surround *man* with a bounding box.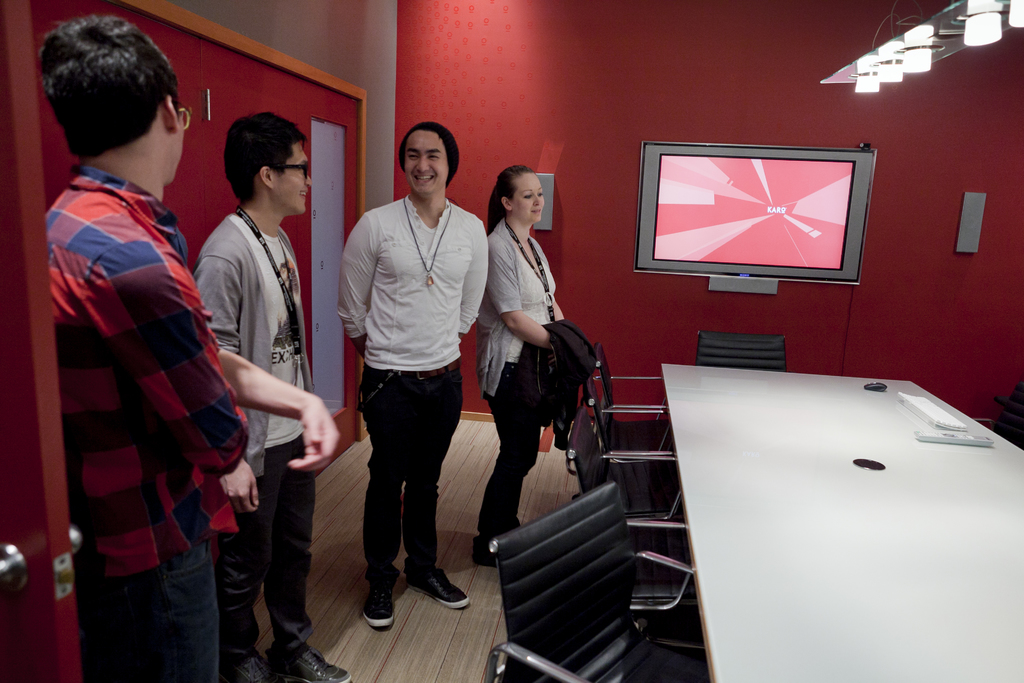
<box>340,127,500,632</box>.
